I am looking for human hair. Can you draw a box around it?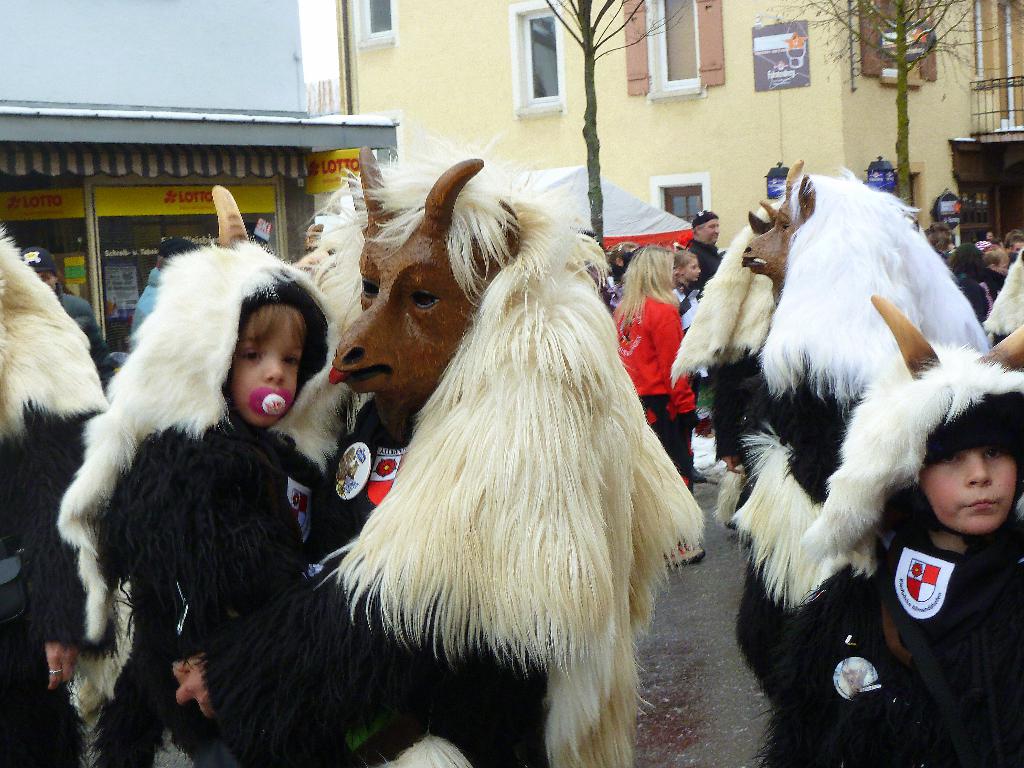
Sure, the bounding box is {"left": 982, "top": 250, "right": 1005, "bottom": 268}.
